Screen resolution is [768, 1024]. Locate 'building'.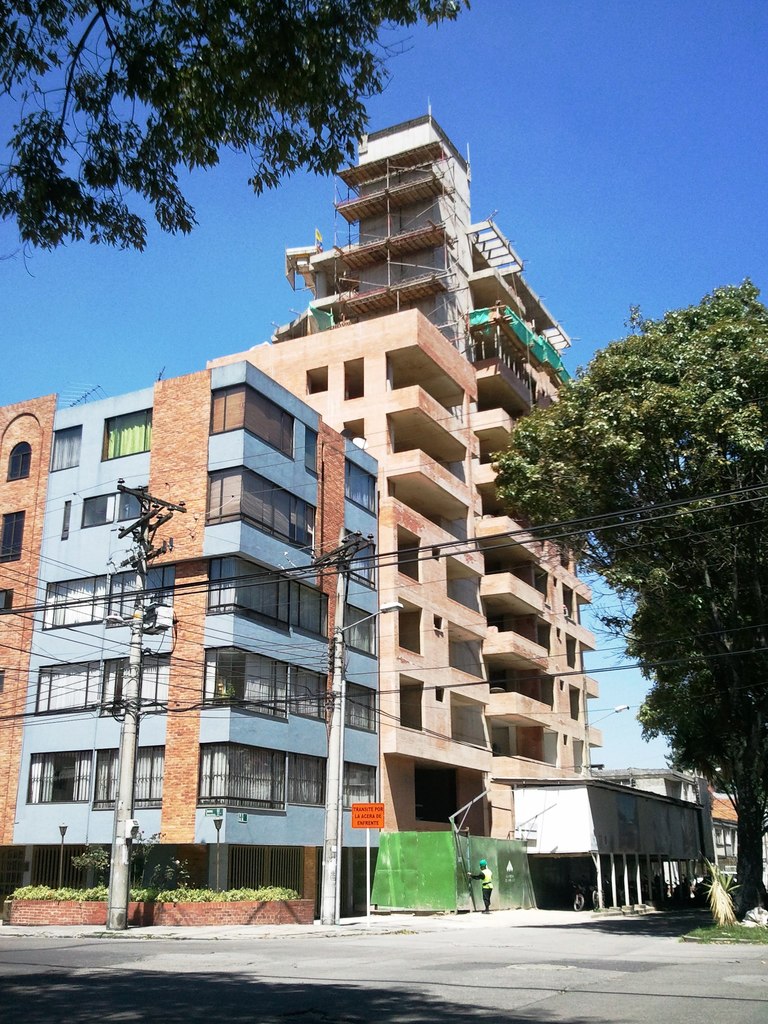
x1=207, y1=99, x2=601, y2=839.
